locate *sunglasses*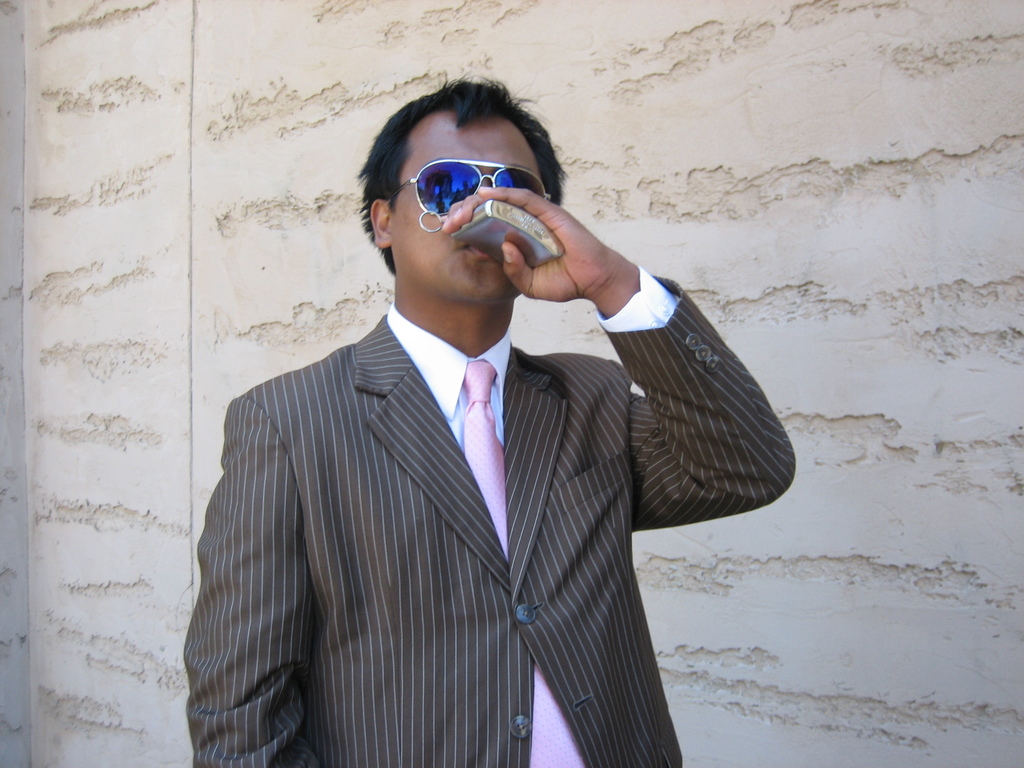
l=387, t=159, r=548, b=216
